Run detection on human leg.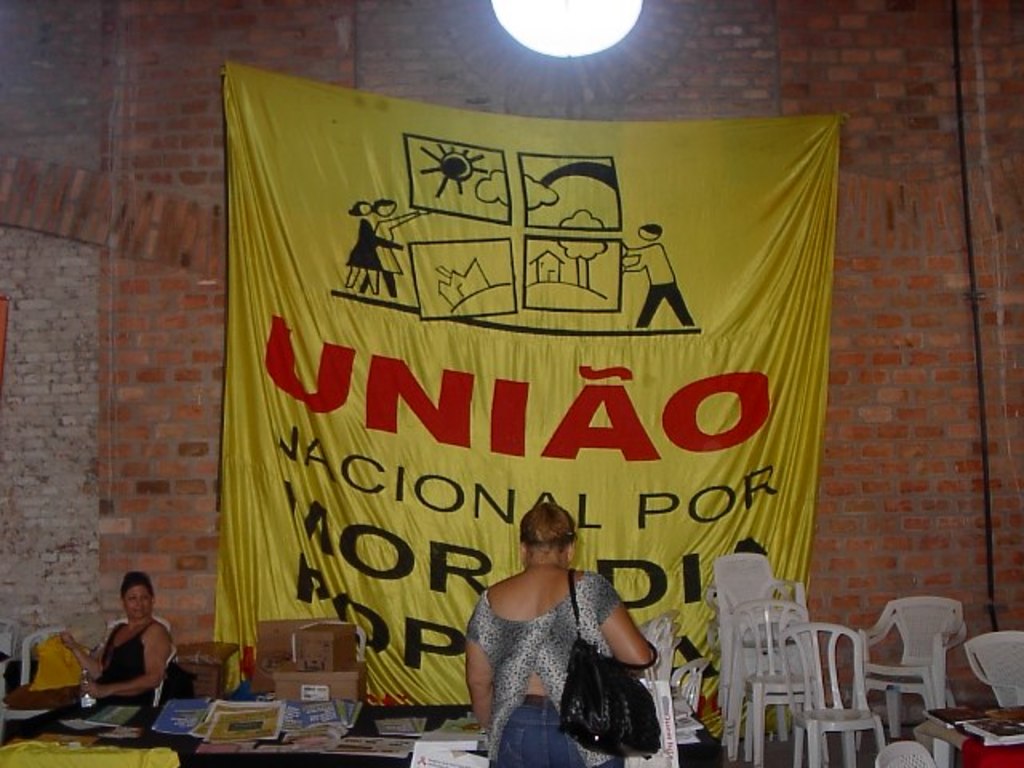
Result: x1=379 y1=266 x2=400 y2=307.
